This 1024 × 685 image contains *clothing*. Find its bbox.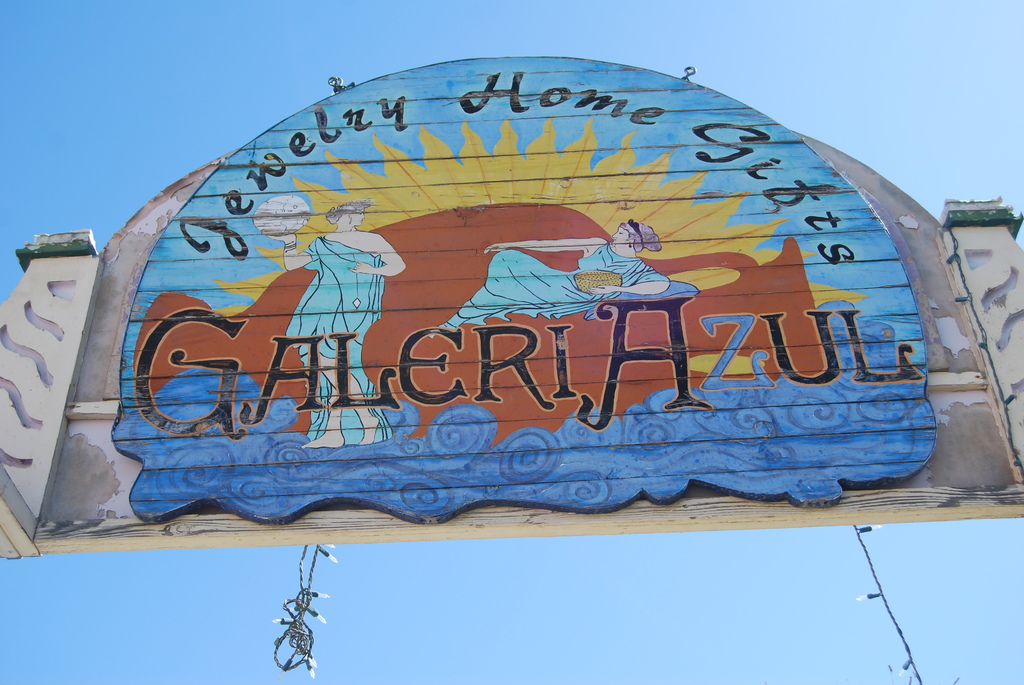
bbox(445, 243, 665, 333).
